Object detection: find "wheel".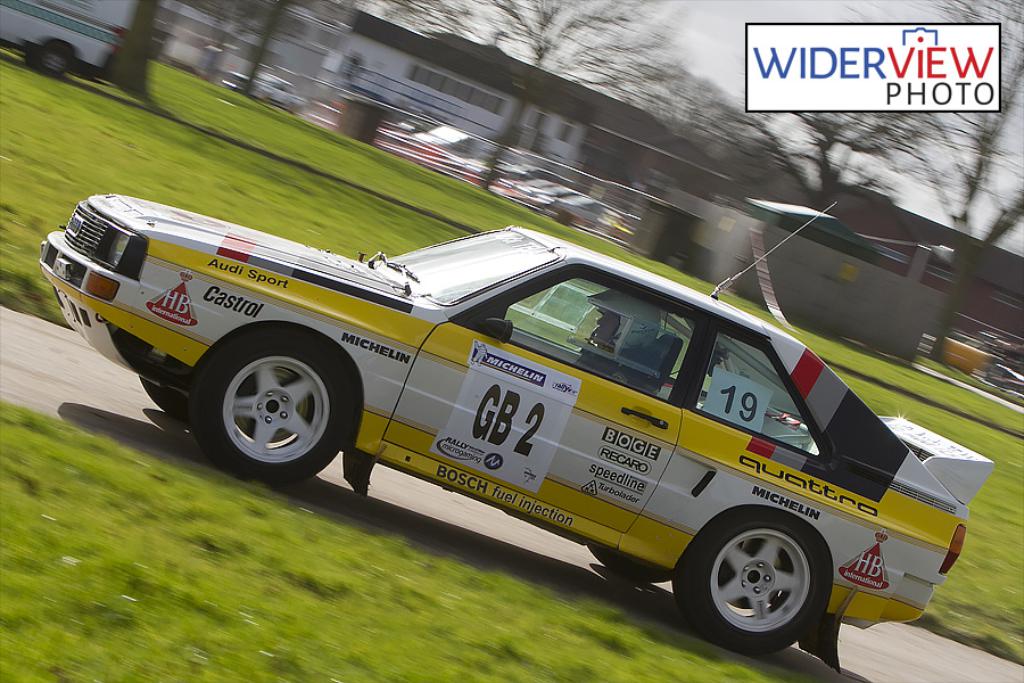
x1=42, y1=44, x2=72, y2=68.
